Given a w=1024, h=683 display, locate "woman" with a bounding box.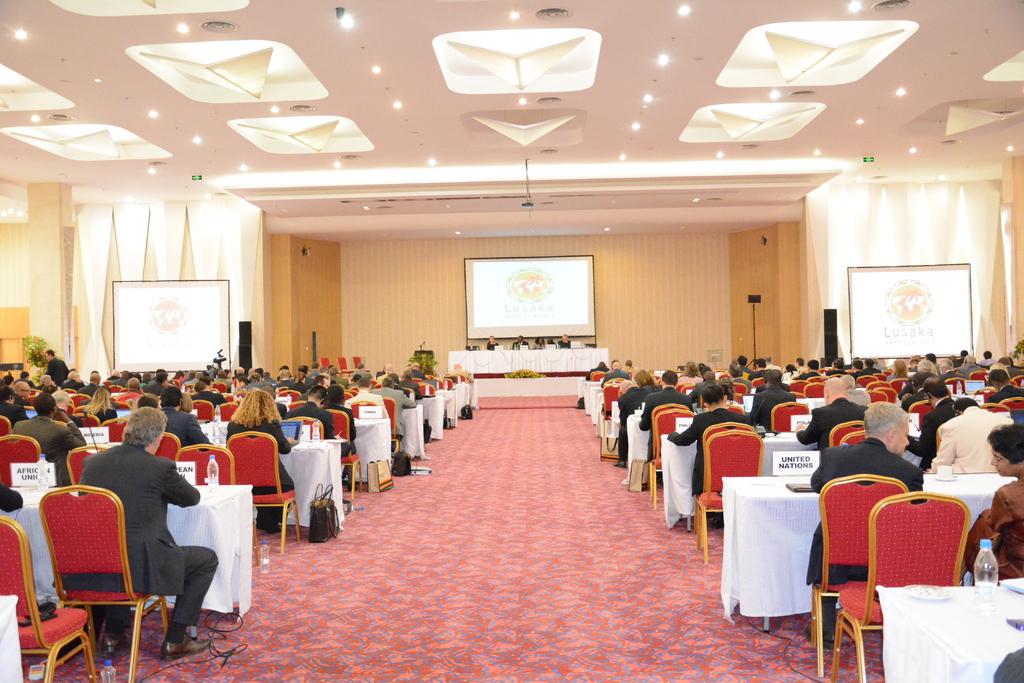
Located: box(781, 363, 796, 382).
